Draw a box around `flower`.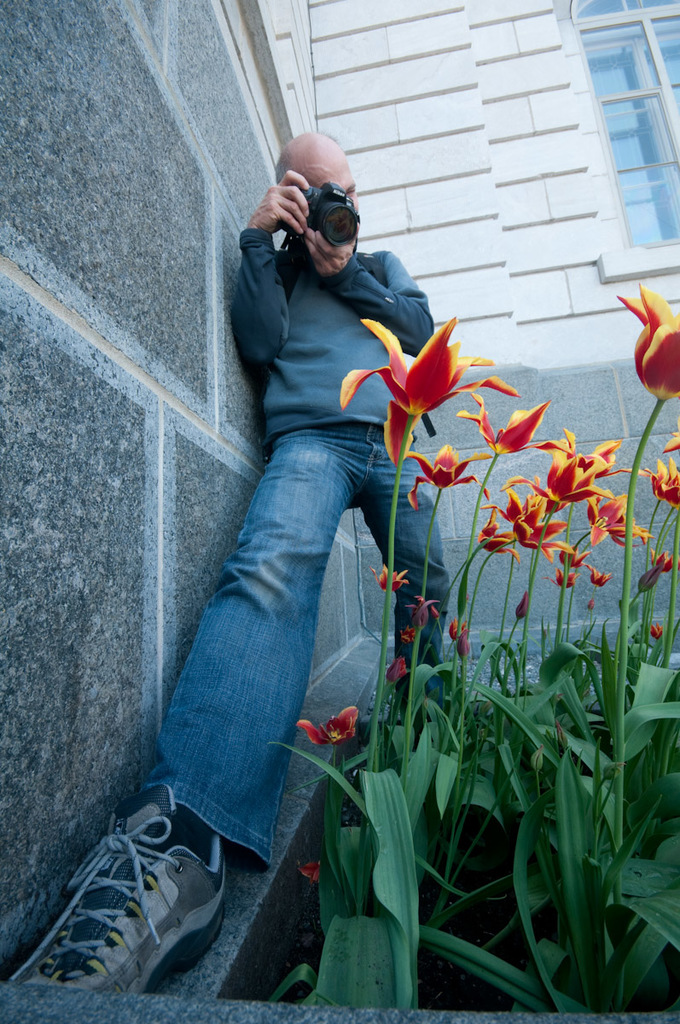
(left=296, top=702, right=364, bottom=753).
